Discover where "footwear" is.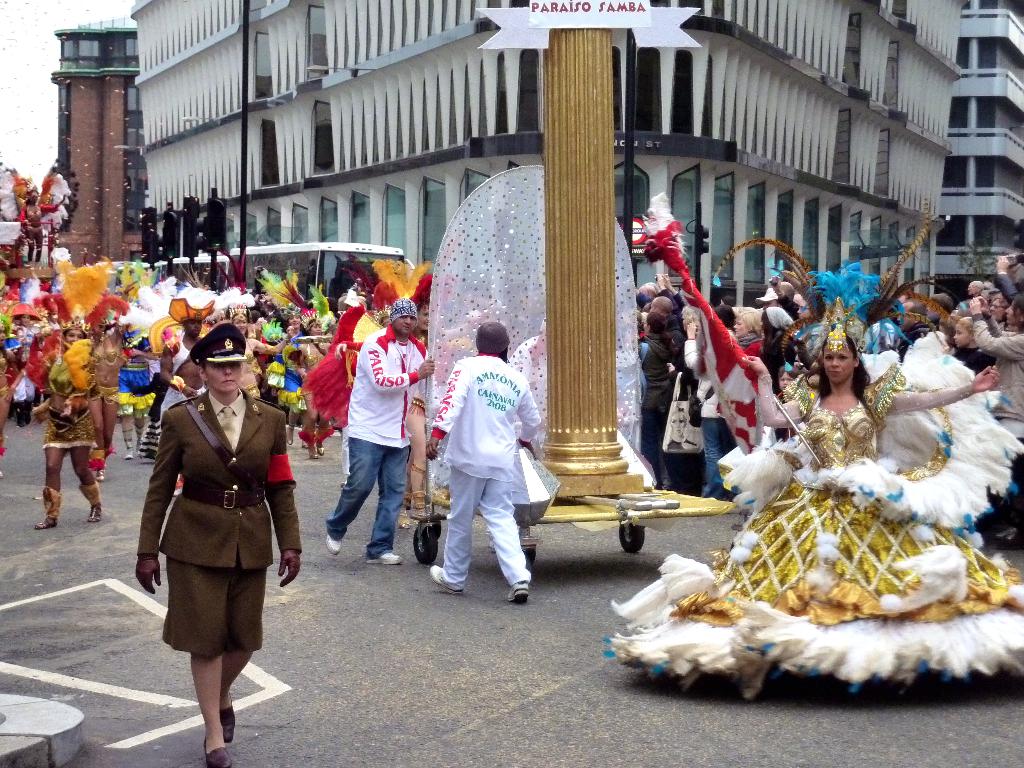
Discovered at (122, 429, 135, 463).
